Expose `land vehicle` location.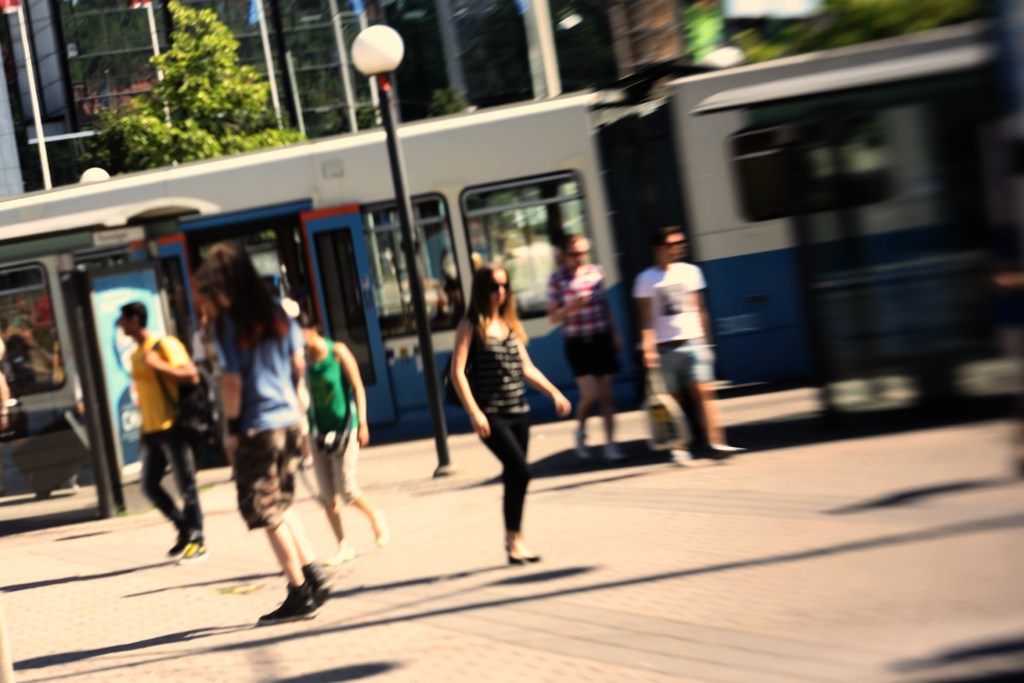
Exposed at box(0, 31, 1020, 494).
